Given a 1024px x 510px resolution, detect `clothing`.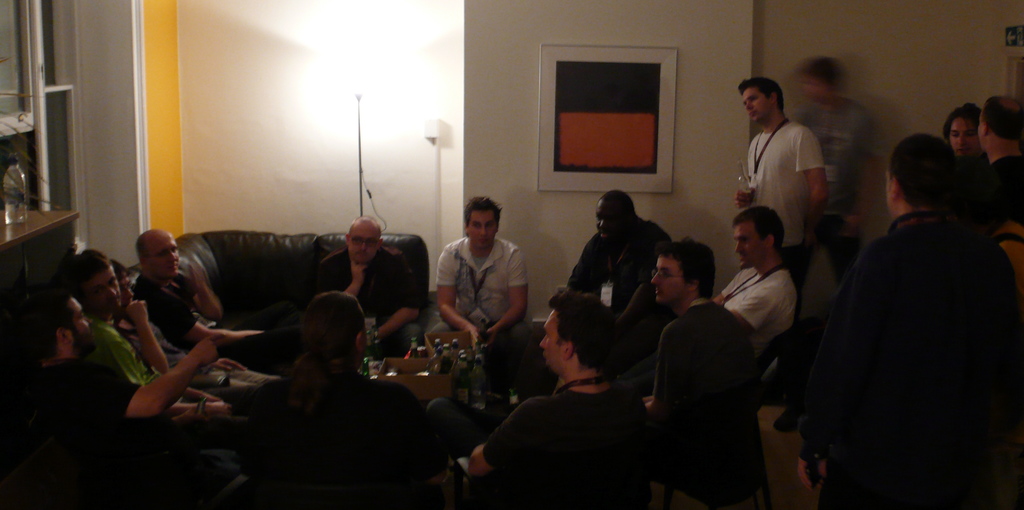
[left=744, top=119, right=825, bottom=249].
